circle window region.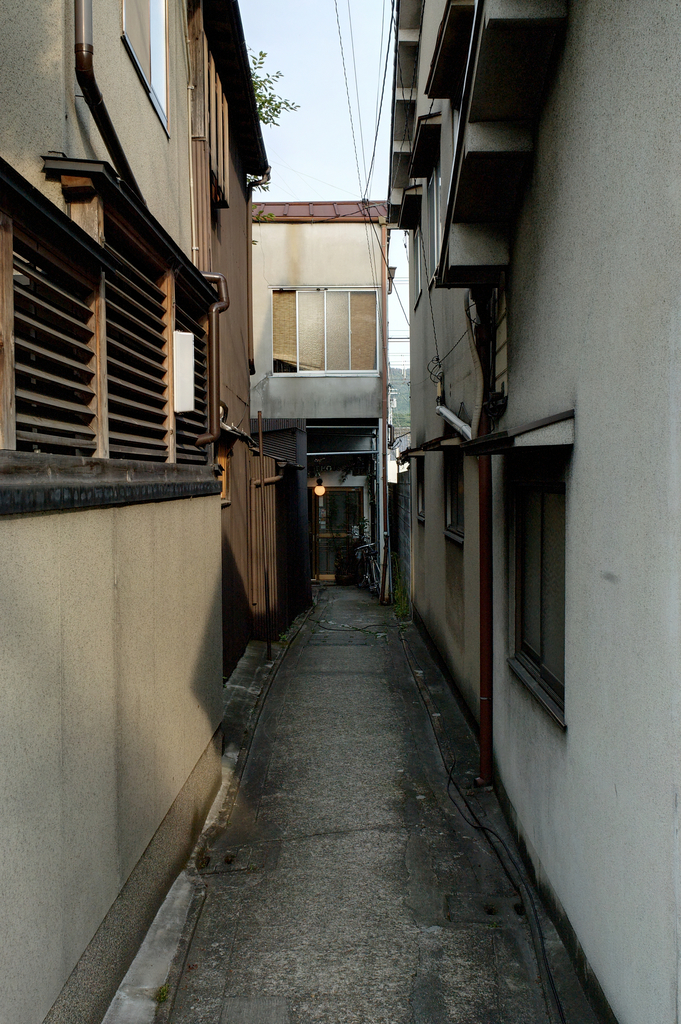
Region: box(274, 282, 380, 371).
